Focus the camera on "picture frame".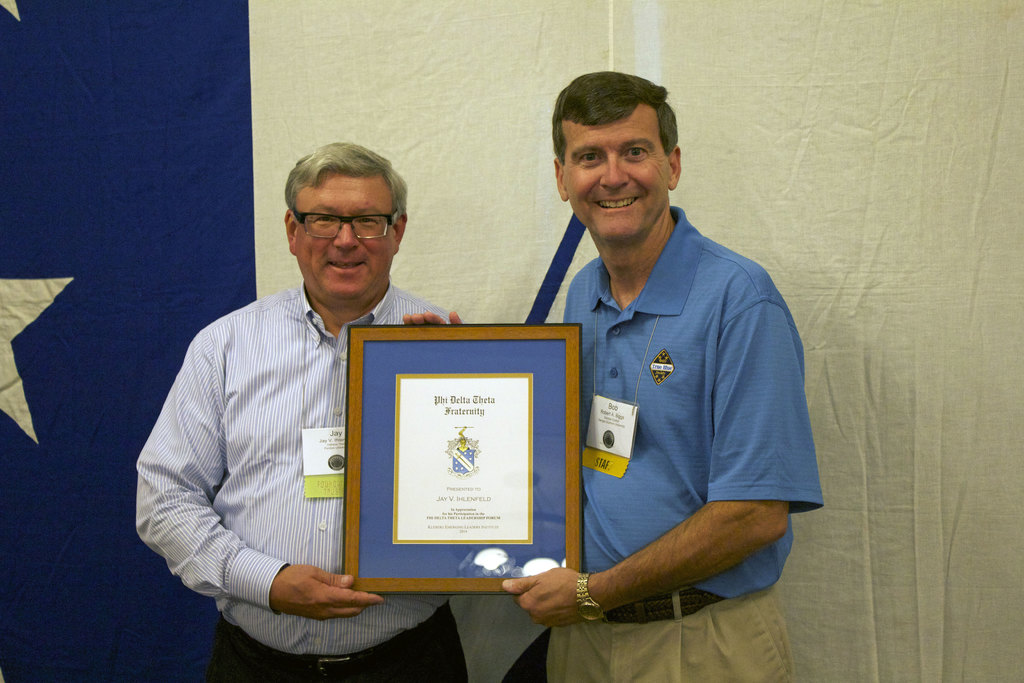
Focus region: [x1=317, y1=329, x2=572, y2=603].
